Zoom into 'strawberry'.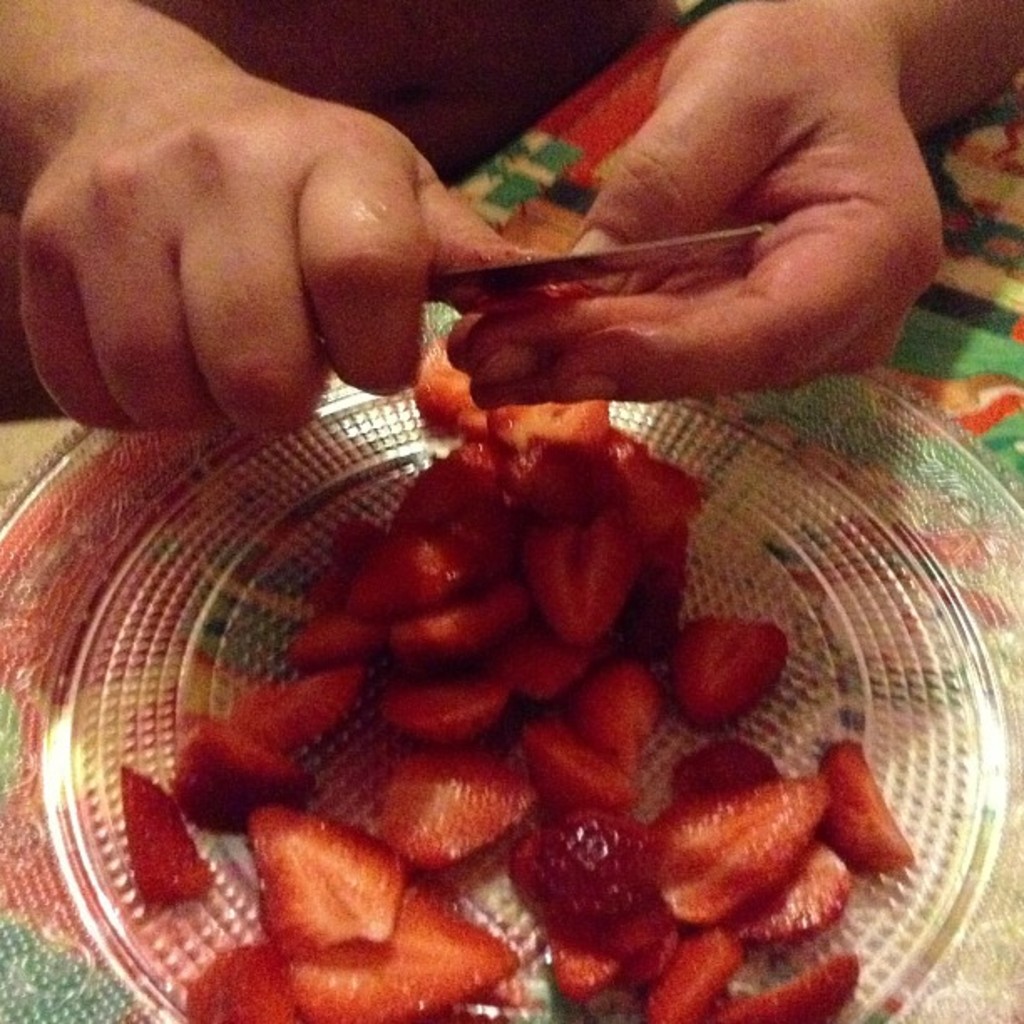
Zoom target: bbox=(649, 919, 740, 1022).
